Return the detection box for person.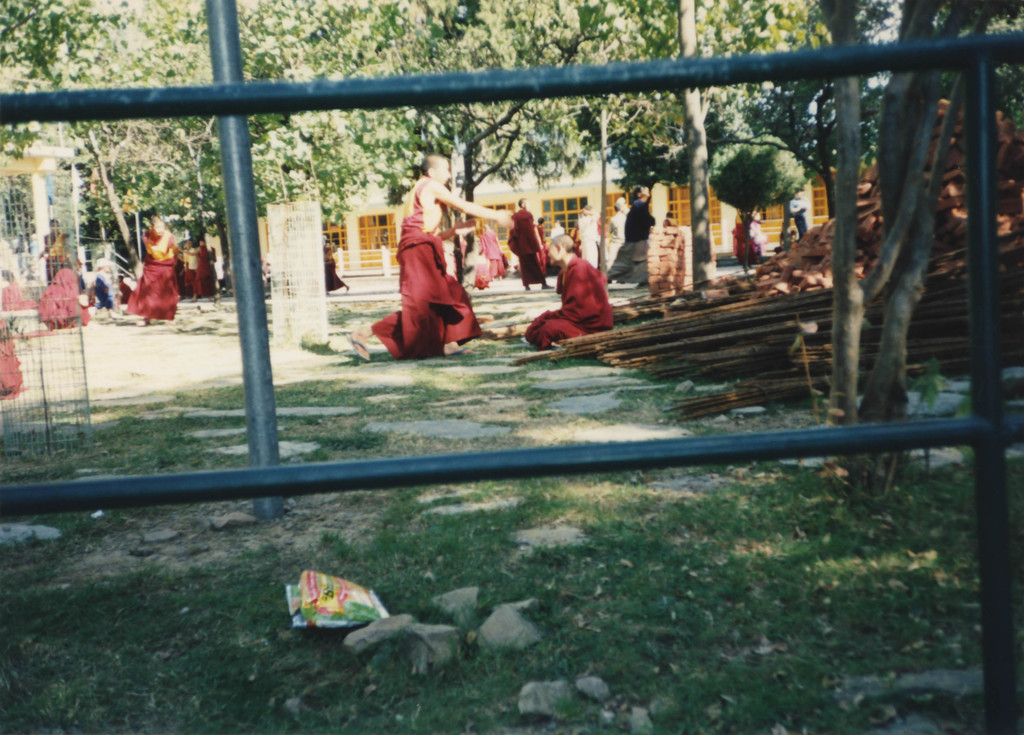
x1=523, y1=231, x2=614, y2=350.
